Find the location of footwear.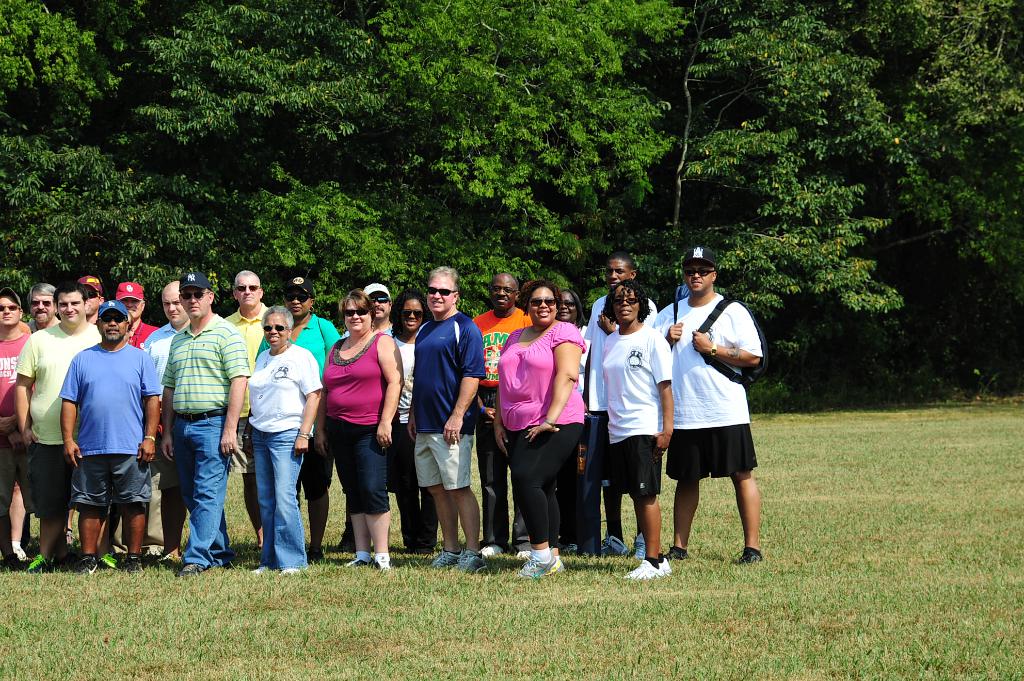
Location: box=[305, 550, 323, 561].
